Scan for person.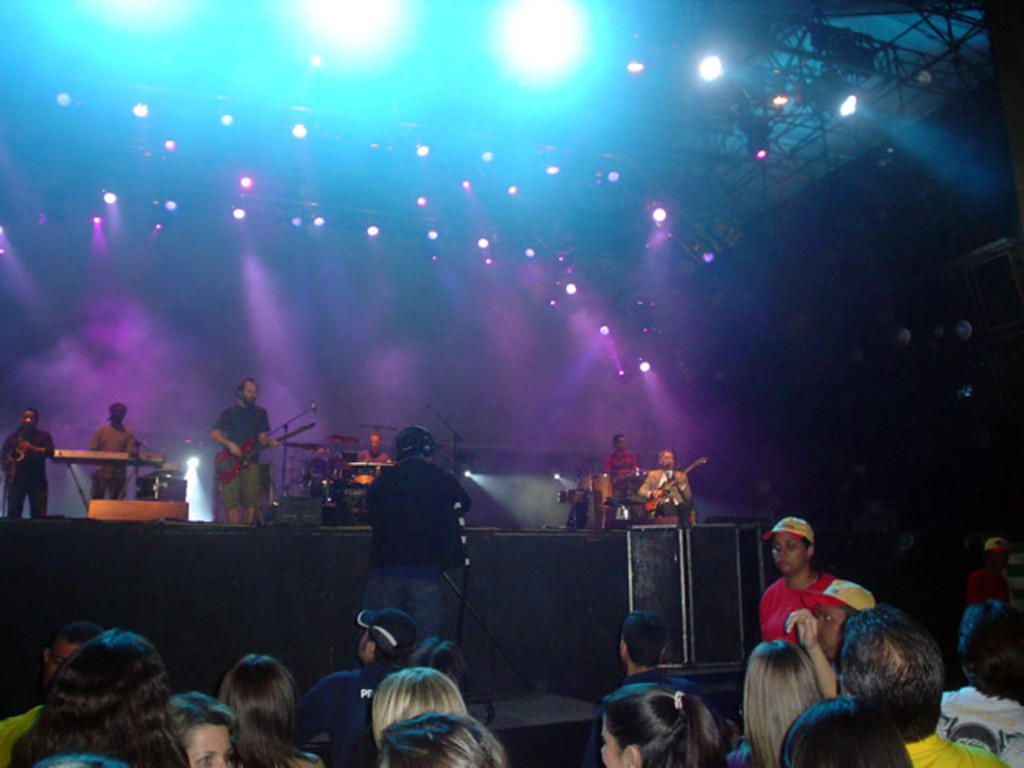
Scan result: 365 426 472 642.
